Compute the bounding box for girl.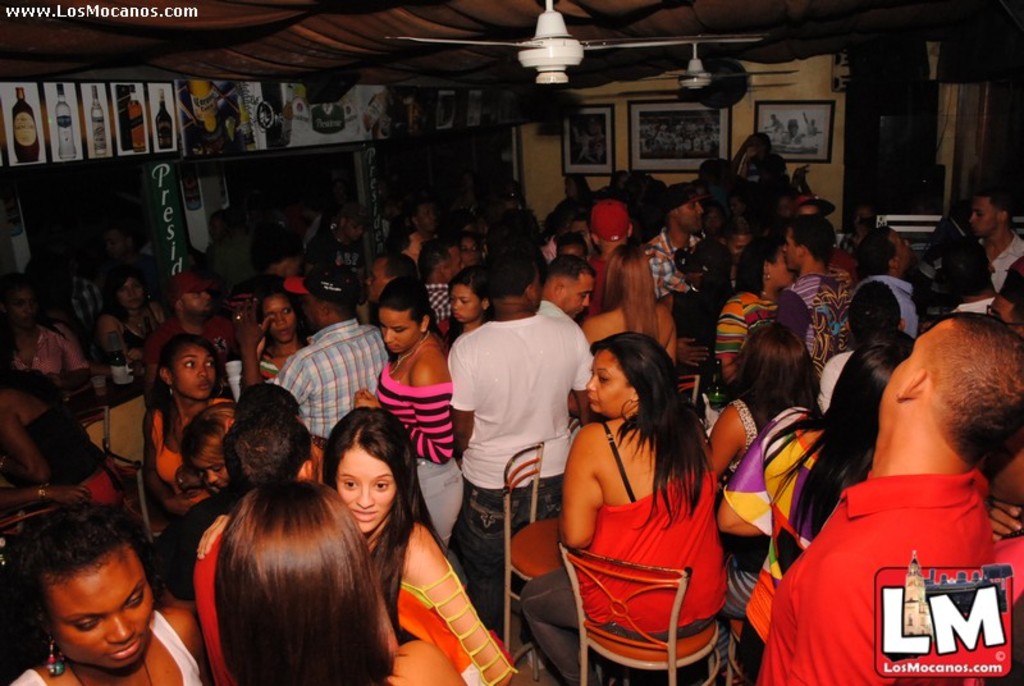
<box>653,233,723,358</box>.
